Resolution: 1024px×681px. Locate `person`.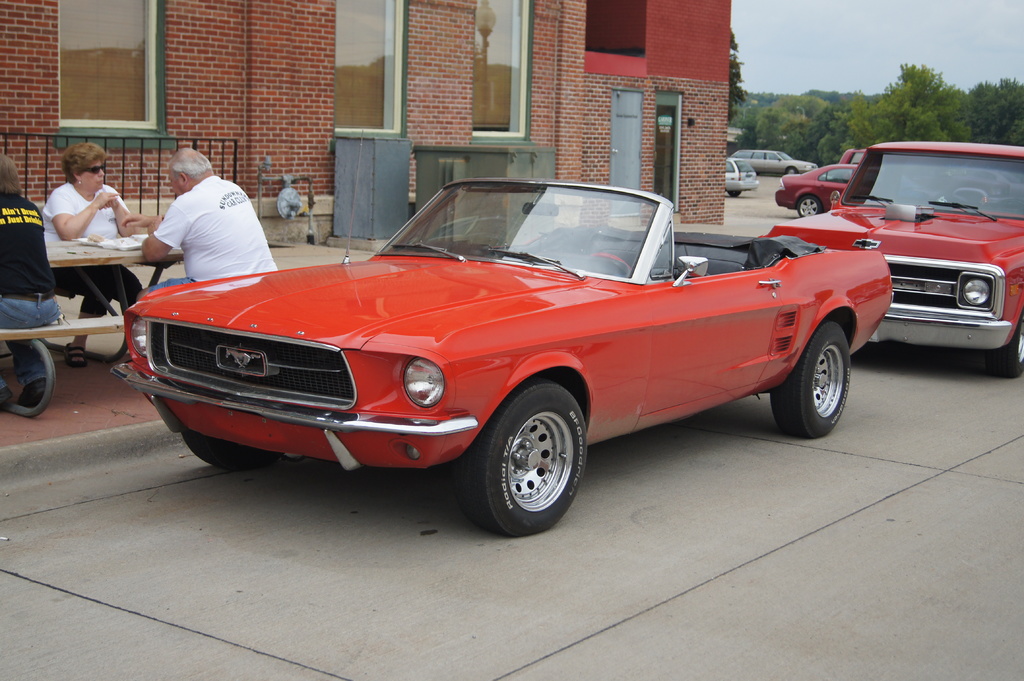
[left=0, top=150, right=54, bottom=411].
